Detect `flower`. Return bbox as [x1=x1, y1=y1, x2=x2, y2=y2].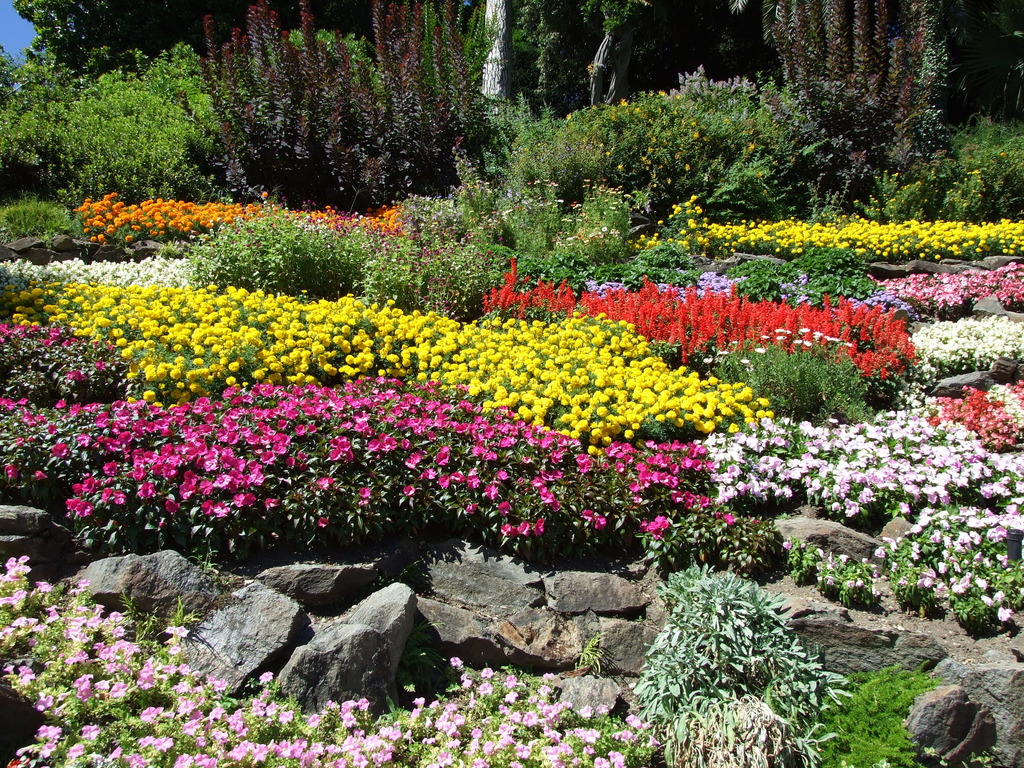
[x1=480, y1=255, x2=912, y2=394].
